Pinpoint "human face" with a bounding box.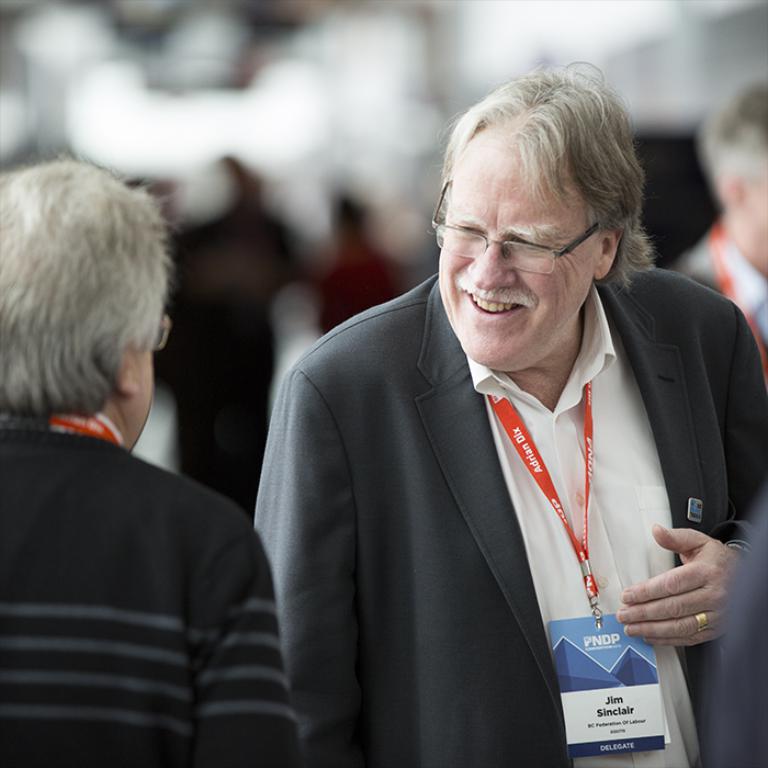
<box>440,133,598,370</box>.
